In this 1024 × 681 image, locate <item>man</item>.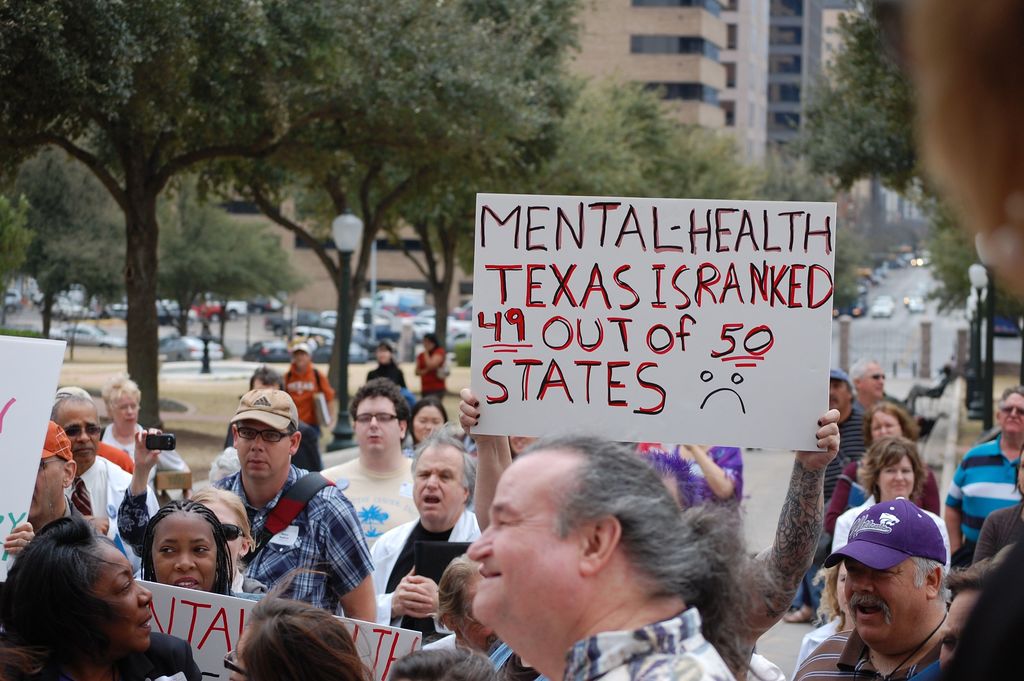
Bounding box: detection(844, 358, 929, 419).
